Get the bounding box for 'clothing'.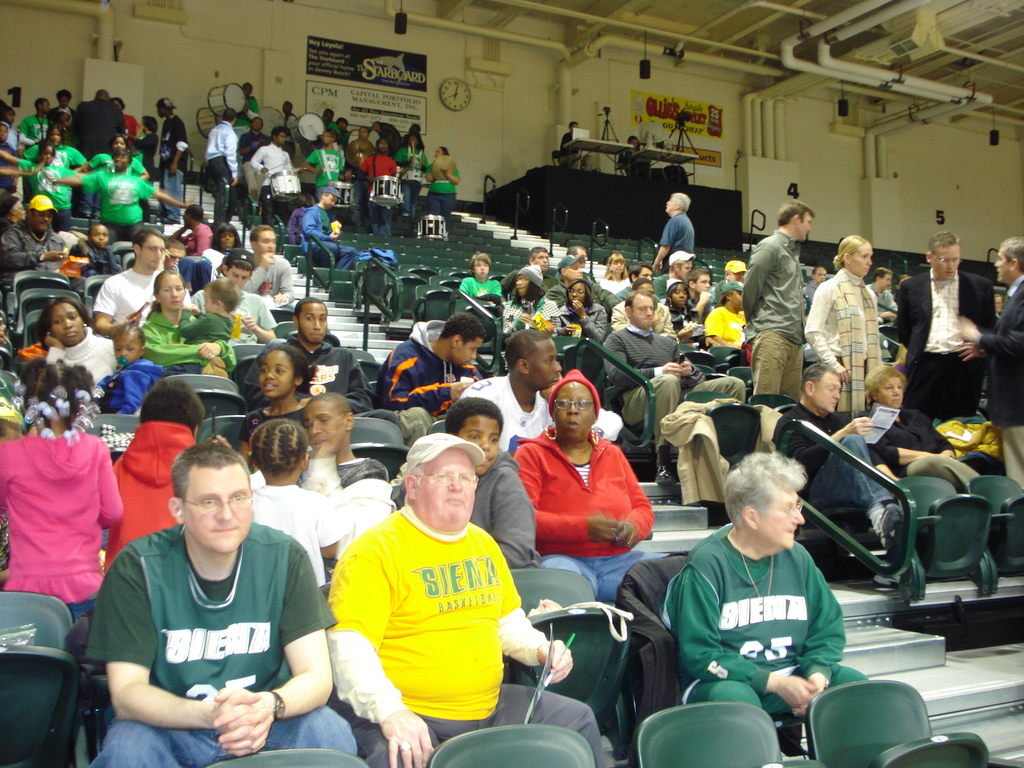
<region>245, 477, 350, 585</region>.
